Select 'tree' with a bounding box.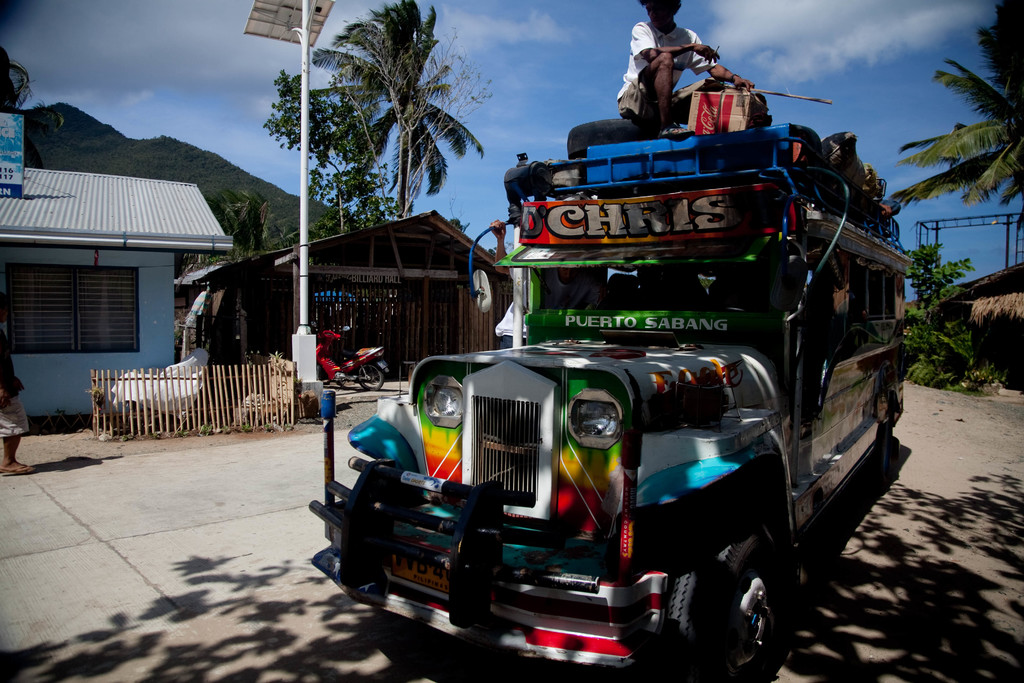
rect(264, 68, 399, 229).
